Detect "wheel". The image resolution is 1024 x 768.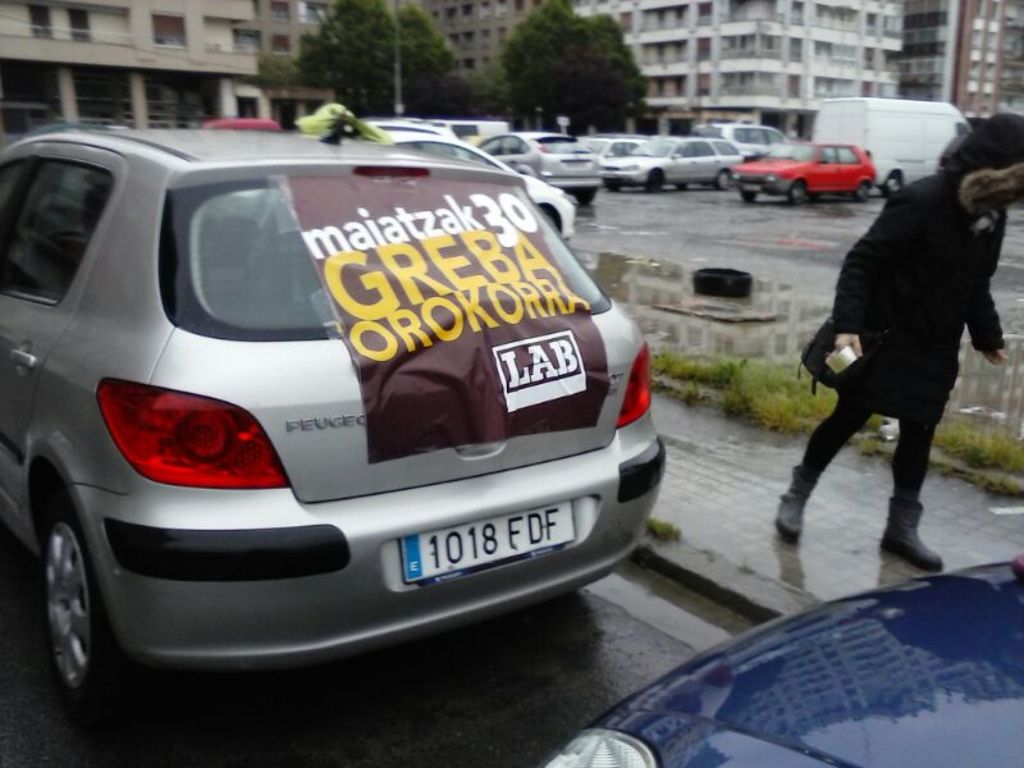
{"x1": 744, "y1": 188, "x2": 759, "y2": 206}.
